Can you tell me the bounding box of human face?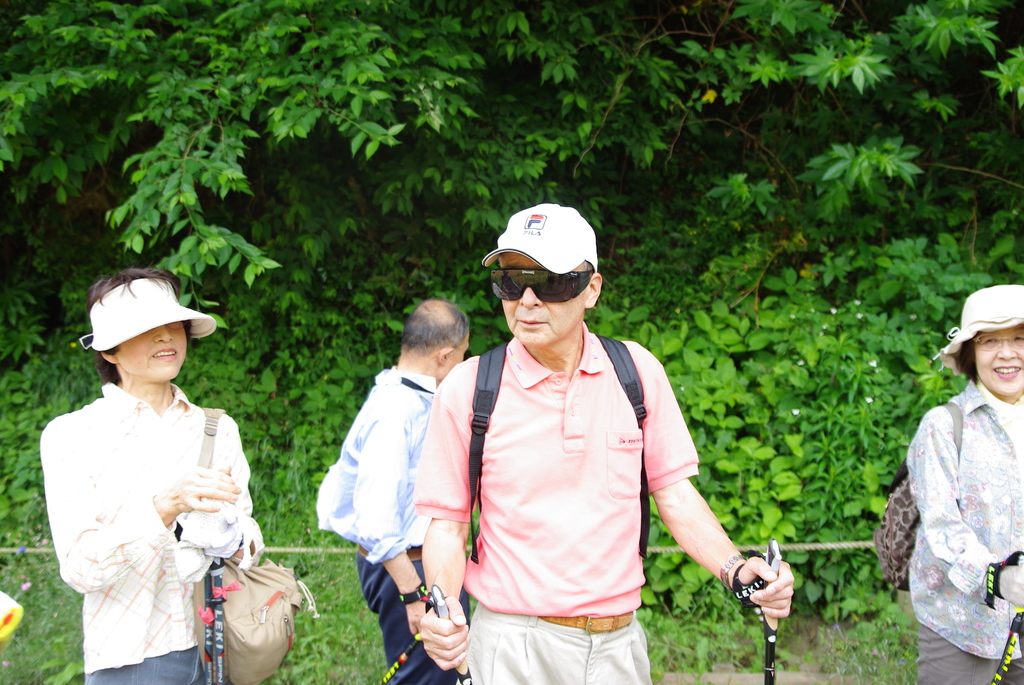
Rect(456, 340, 468, 366).
